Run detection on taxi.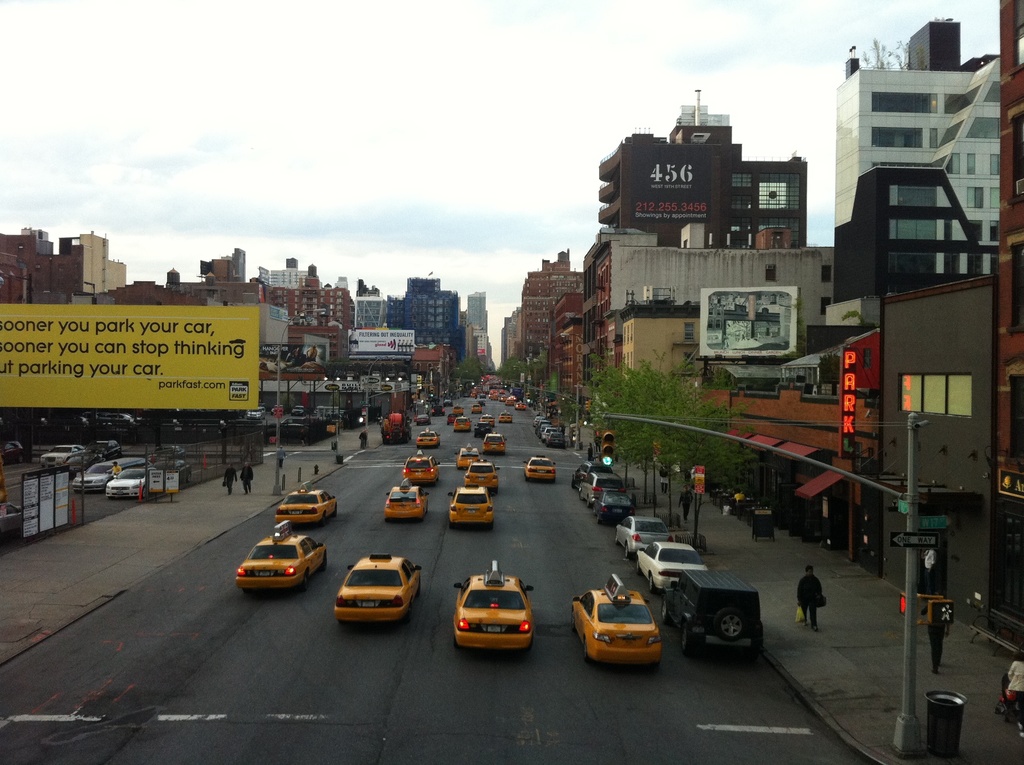
Result: [402,451,440,482].
